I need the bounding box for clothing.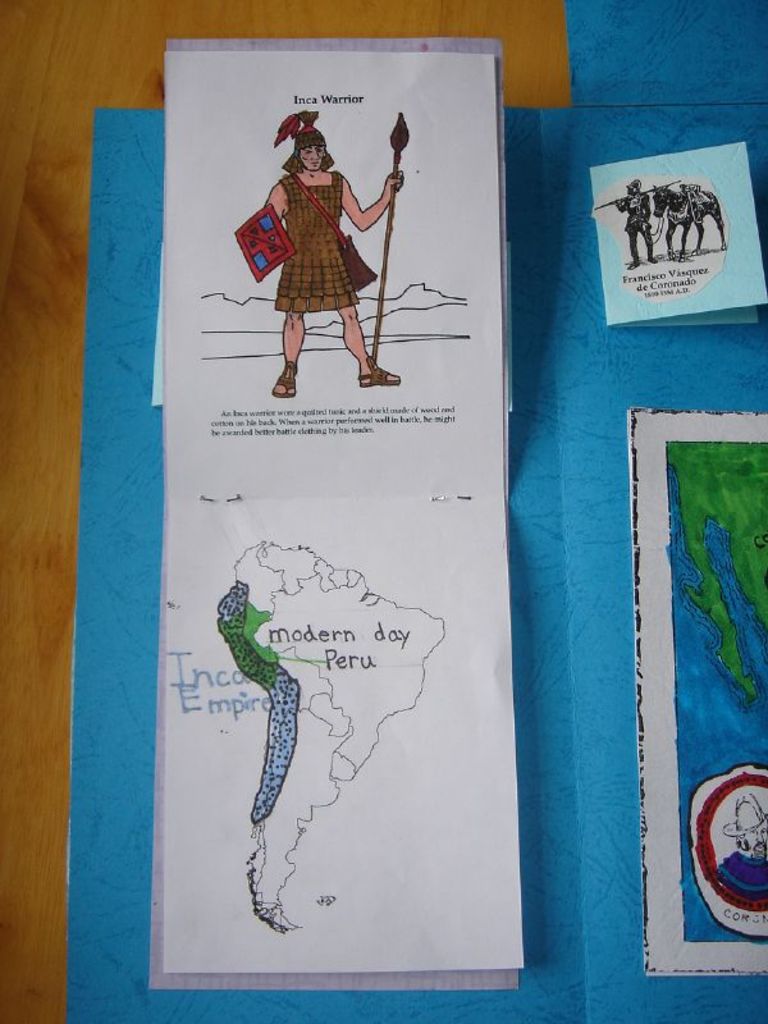
Here it is: region(717, 849, 767, 899).
